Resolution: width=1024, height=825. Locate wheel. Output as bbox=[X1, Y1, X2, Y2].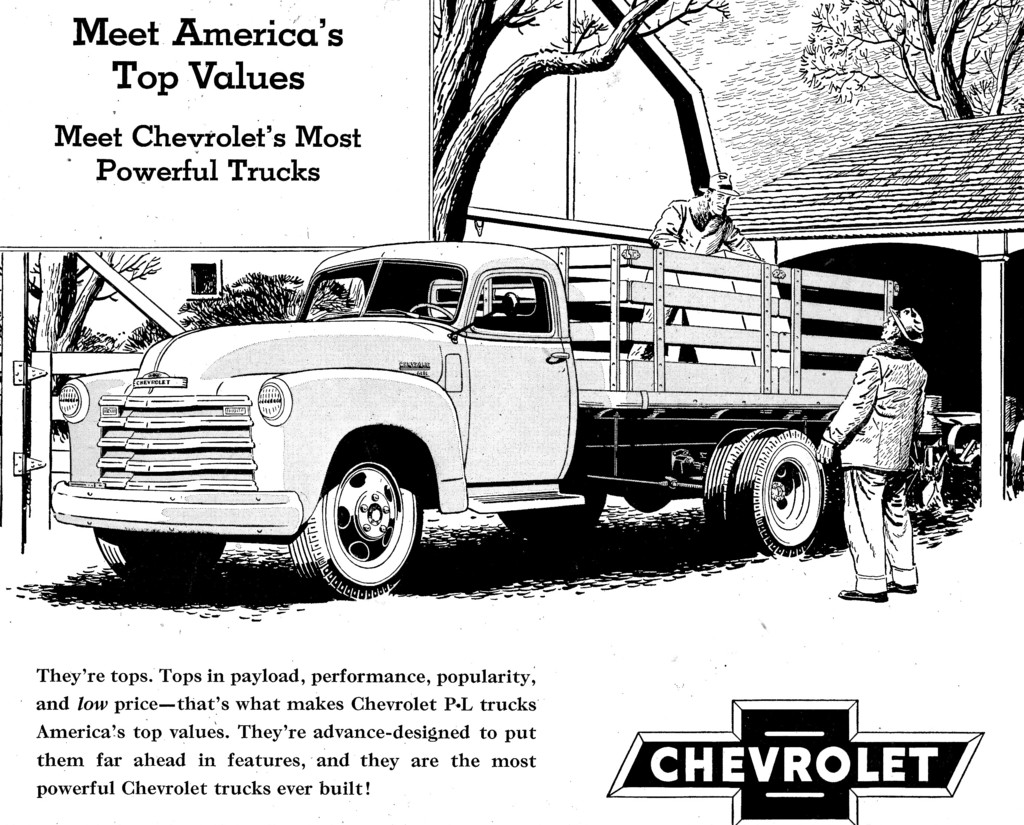
bbox=[407, 302, 455, 322].
